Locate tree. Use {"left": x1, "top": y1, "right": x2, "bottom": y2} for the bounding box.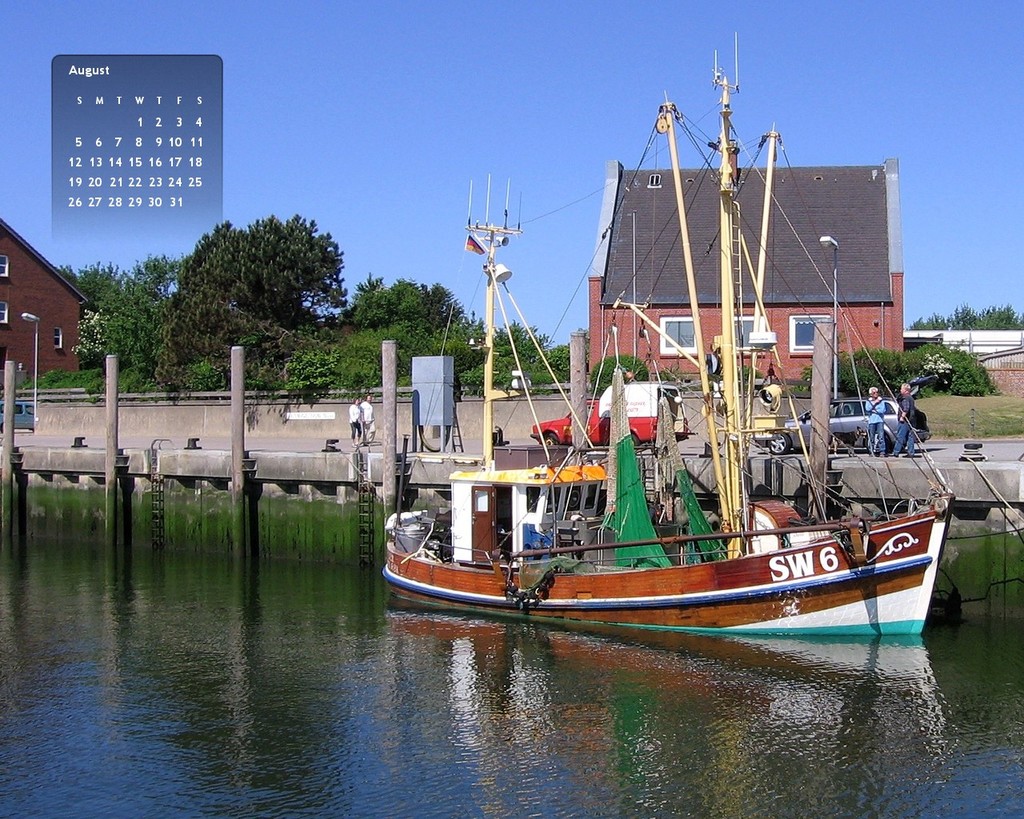
{"left": 131, "top": 200, "right": 354, "bottom": 363}.
